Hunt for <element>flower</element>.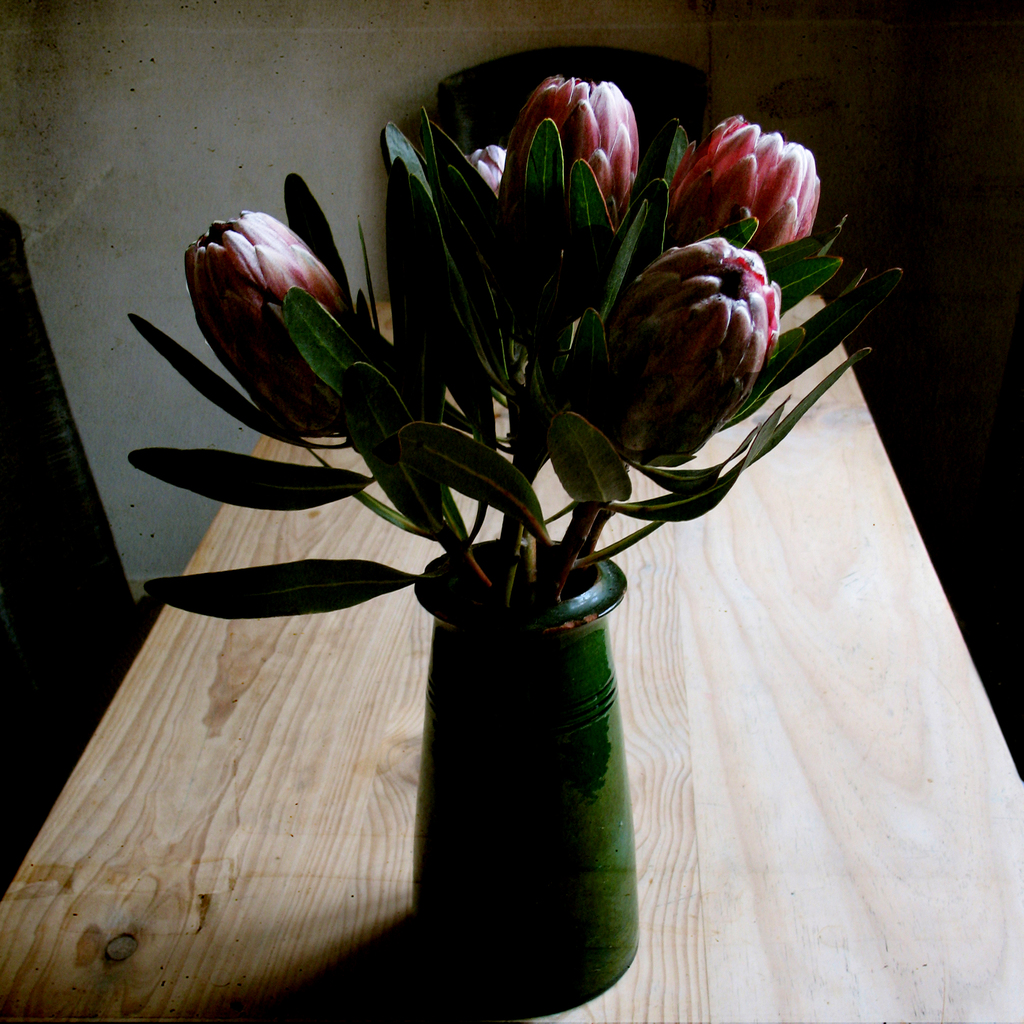
Hunted down at [x1=499, y1=78, x2=643, y2=227].
